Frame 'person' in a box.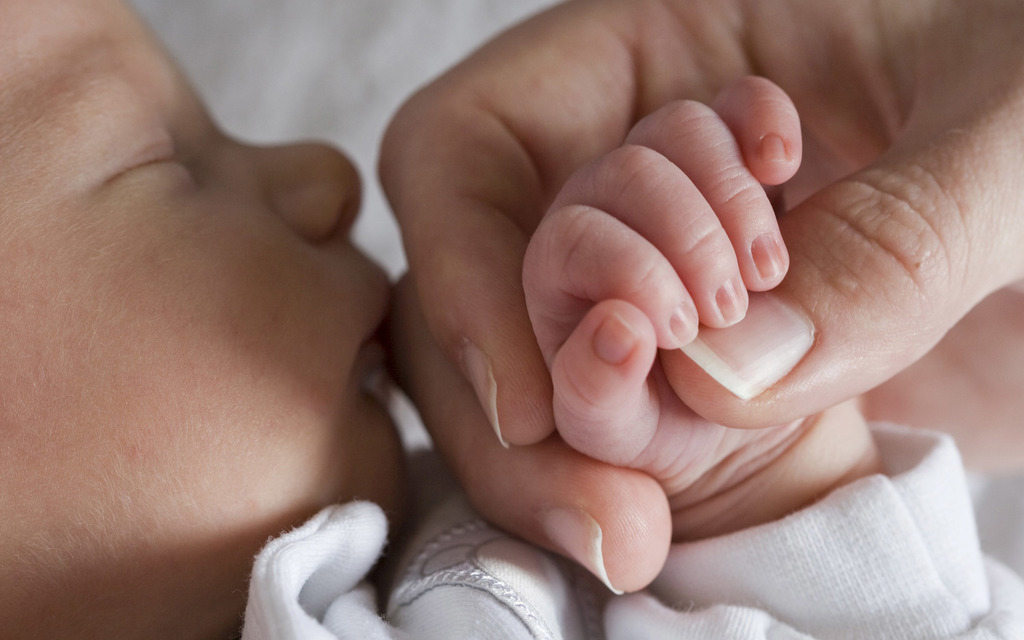
select_region(383, 0, 1023, 599).
